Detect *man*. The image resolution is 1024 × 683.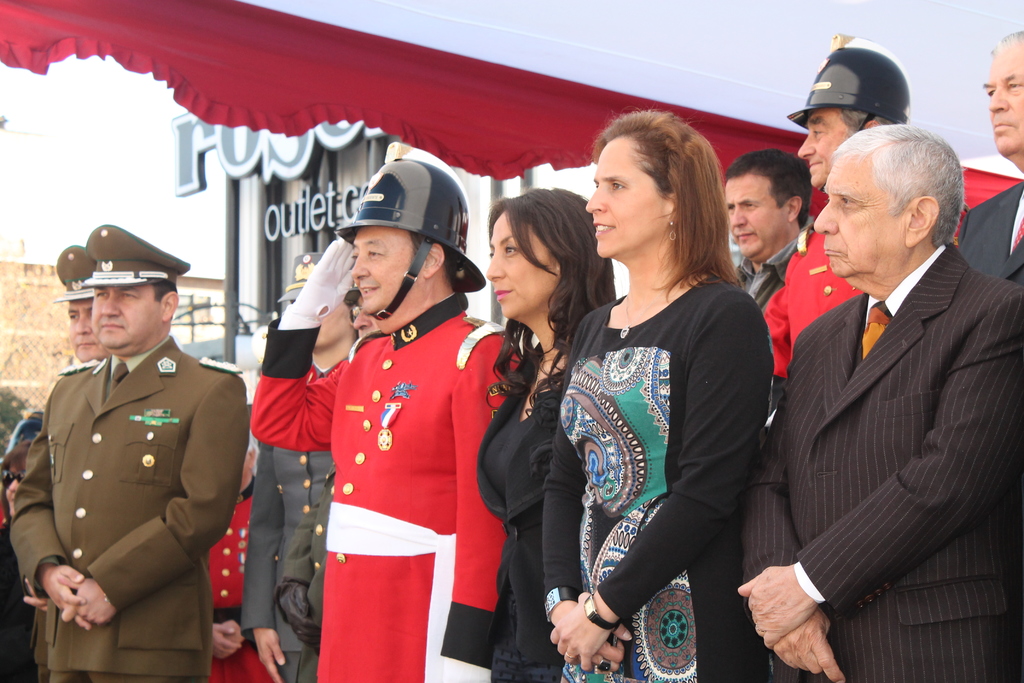
locate(248, 154, 511, 682).
